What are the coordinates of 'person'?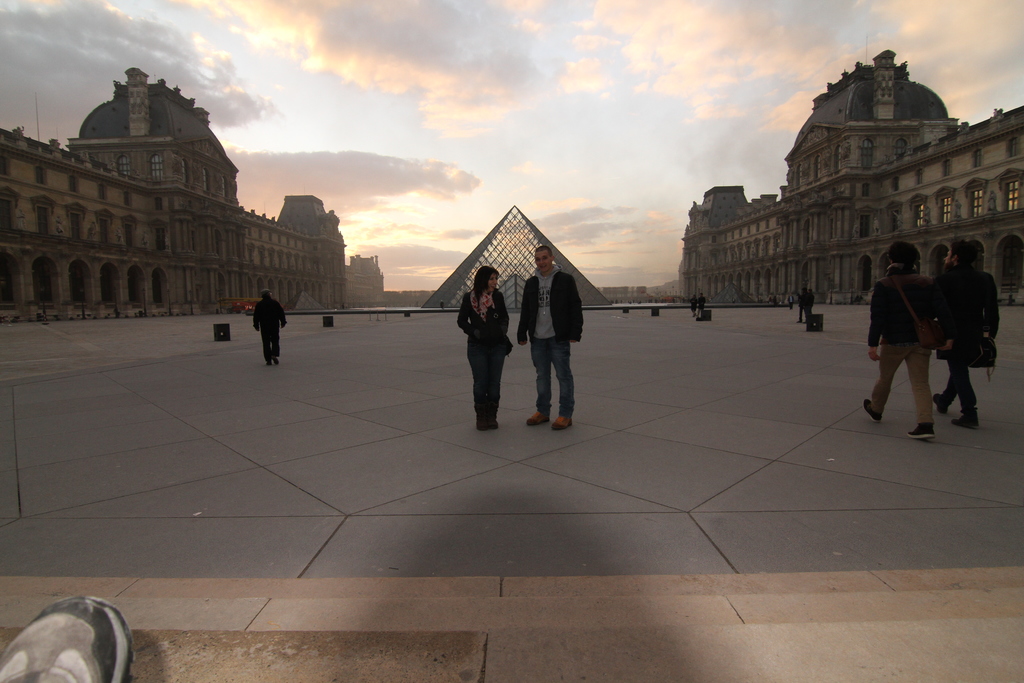
687 294 696 315.
